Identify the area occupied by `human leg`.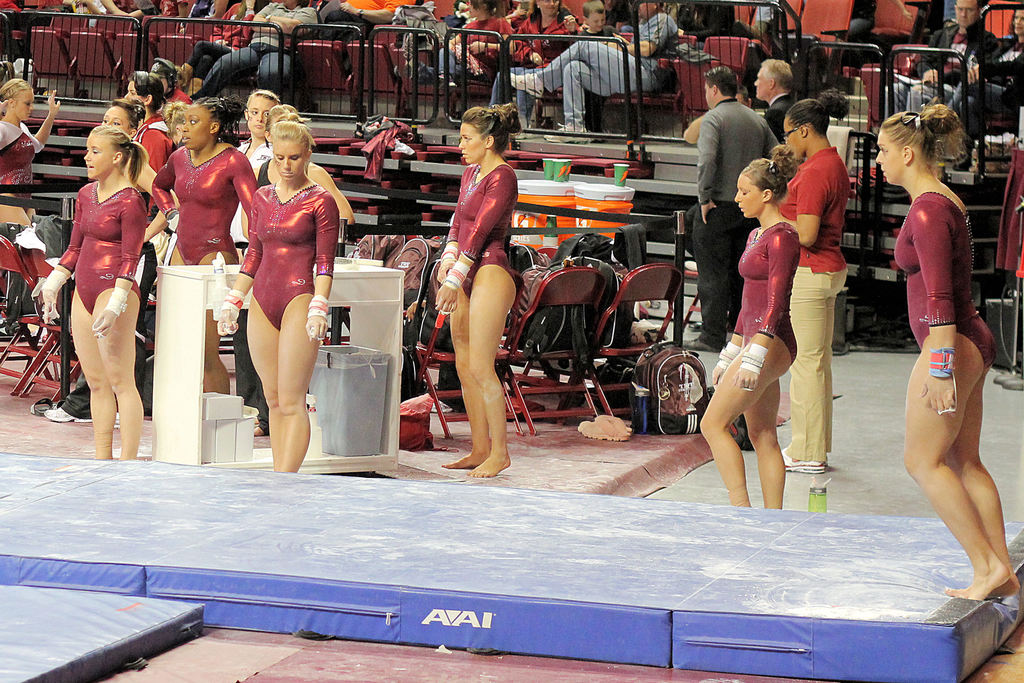
Area: bbox=[203, 253, 240, 398].
